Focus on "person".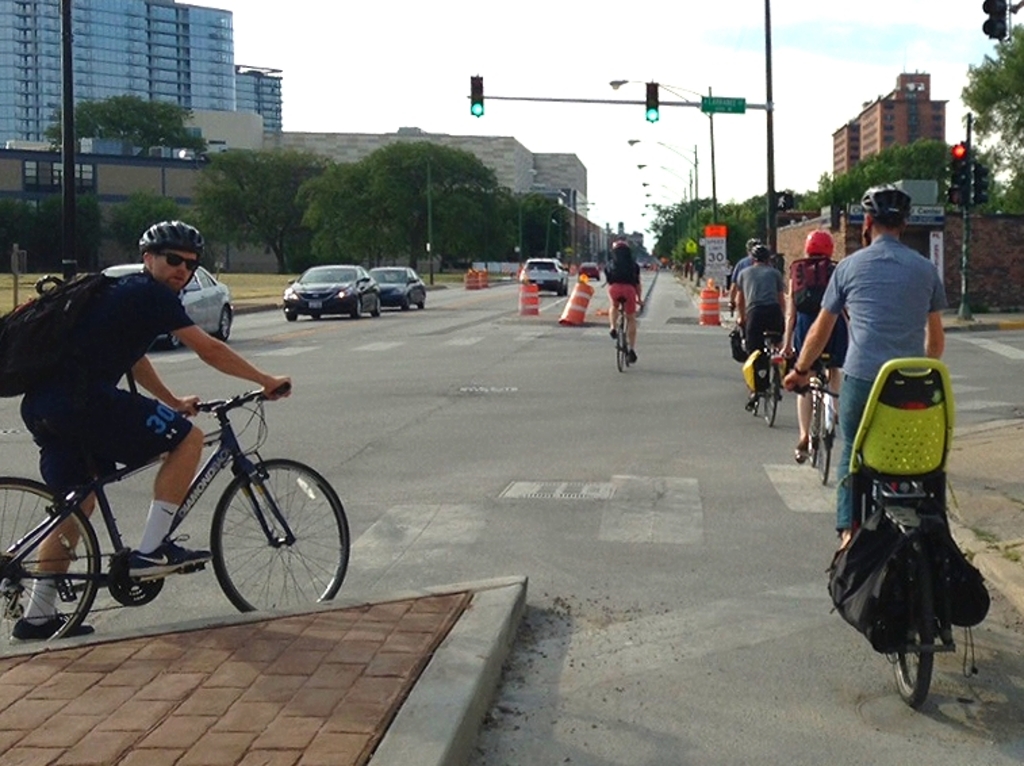
Focused at box(598, 237, 640, 372).
